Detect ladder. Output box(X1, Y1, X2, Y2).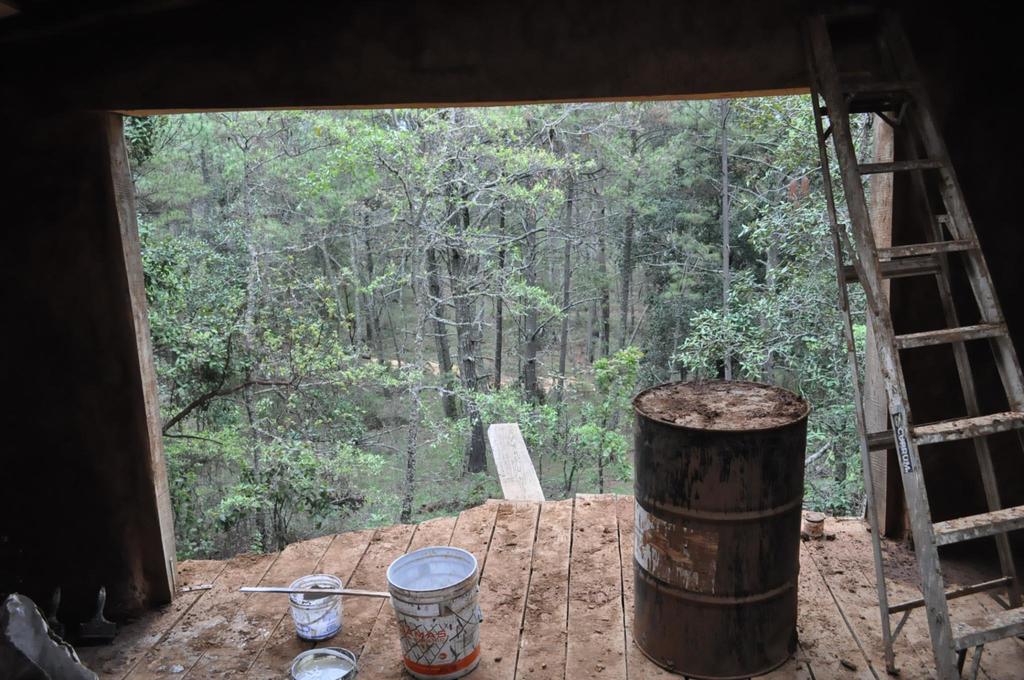
box(794, 0, 1023, 679).
